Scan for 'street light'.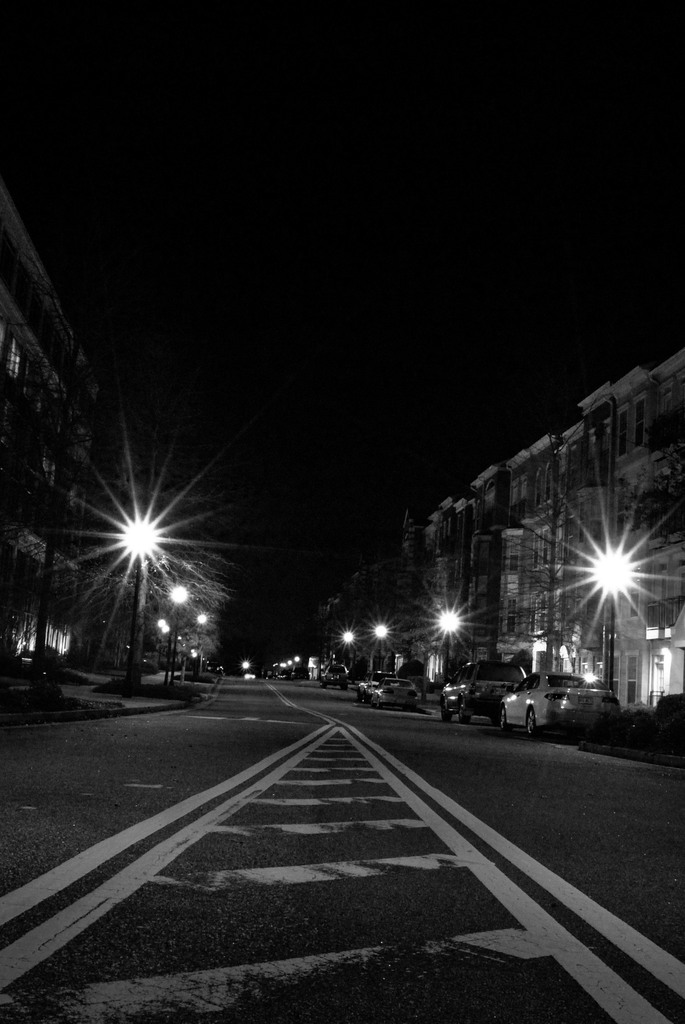
Scan result: crop(161, 586, 185, 675).
